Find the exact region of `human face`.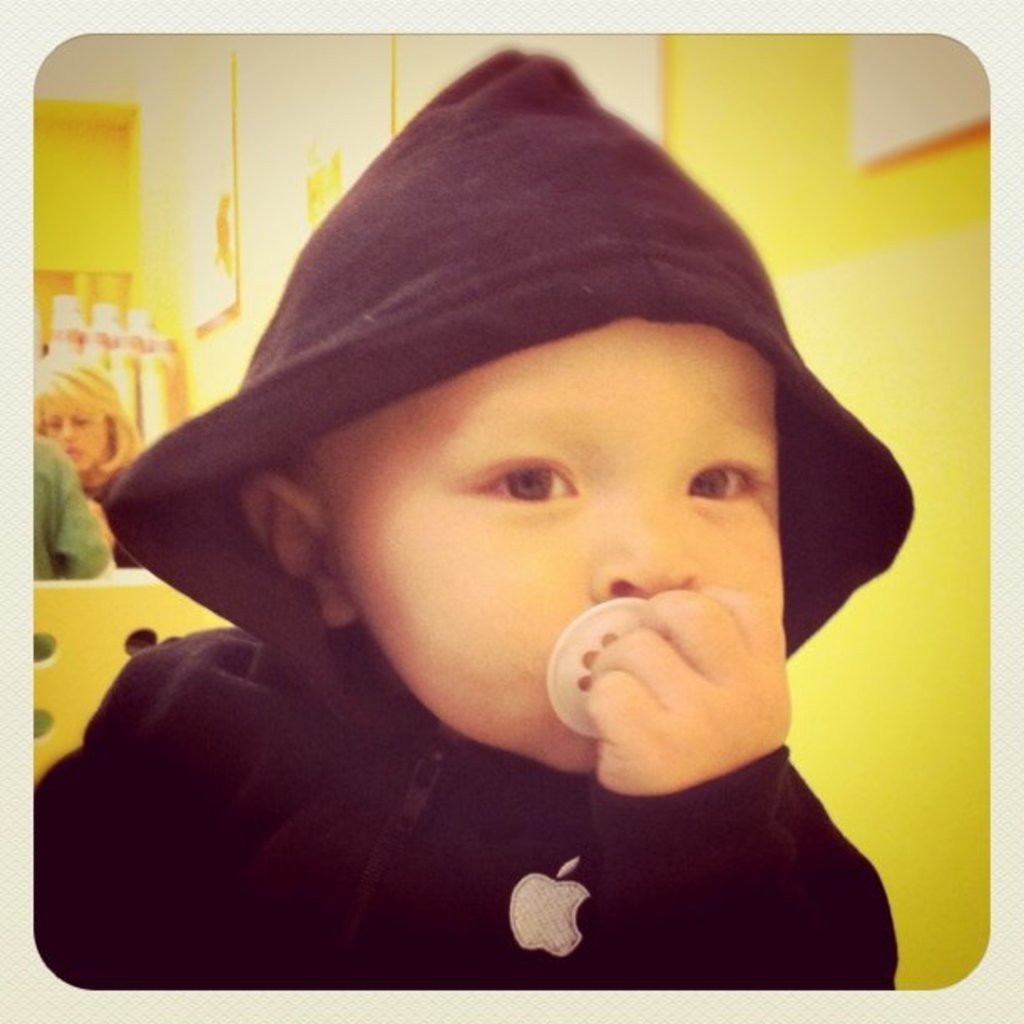
Exact region: [left=42, top=400, right=104, bottom=468].
